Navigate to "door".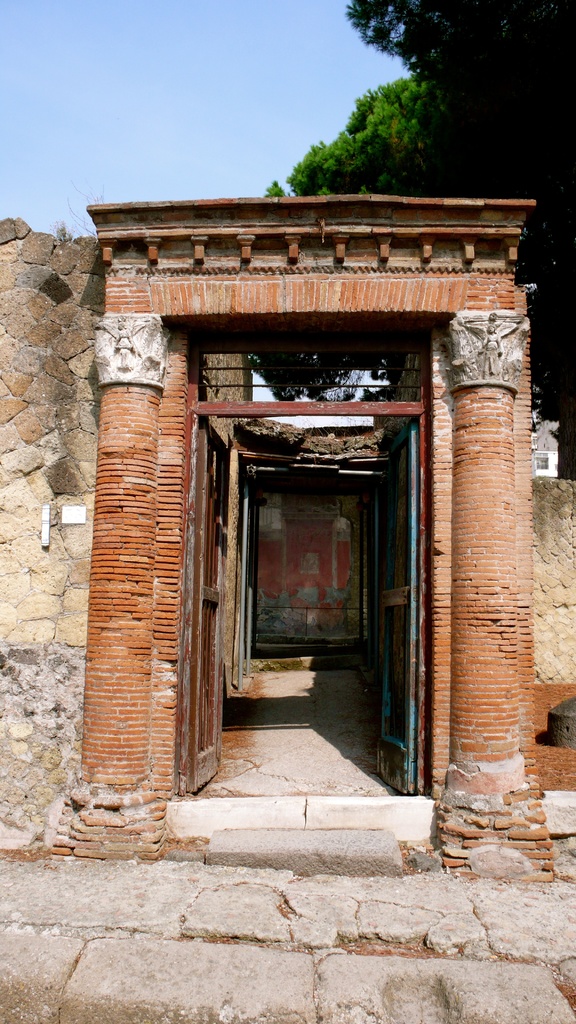
Navigation target: box=[177, 392, 440, 798].
